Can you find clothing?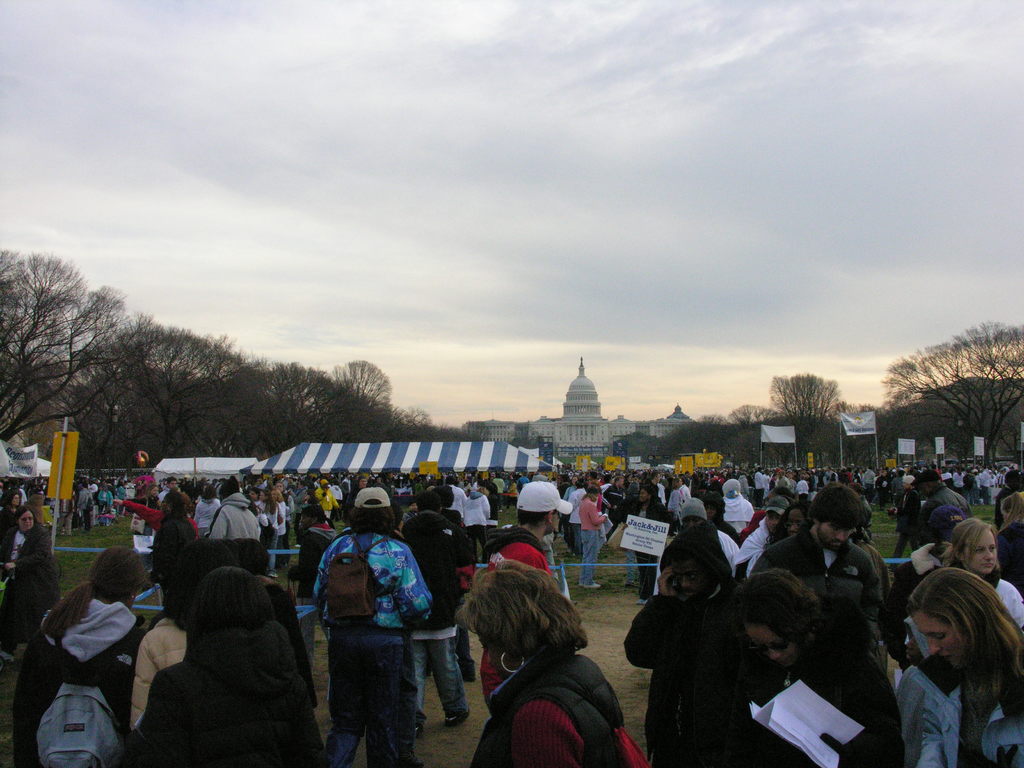
Yes, bounding box: locate(258, 515, 274, 553).
